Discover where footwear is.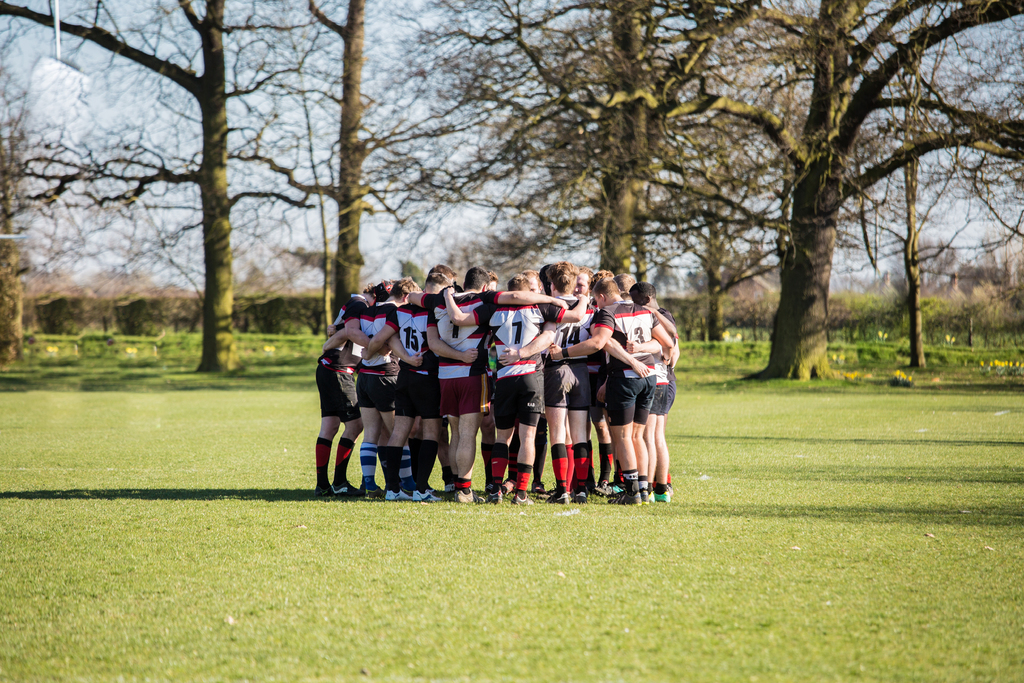
Discovered at <box>510,493,535,506</box>.
